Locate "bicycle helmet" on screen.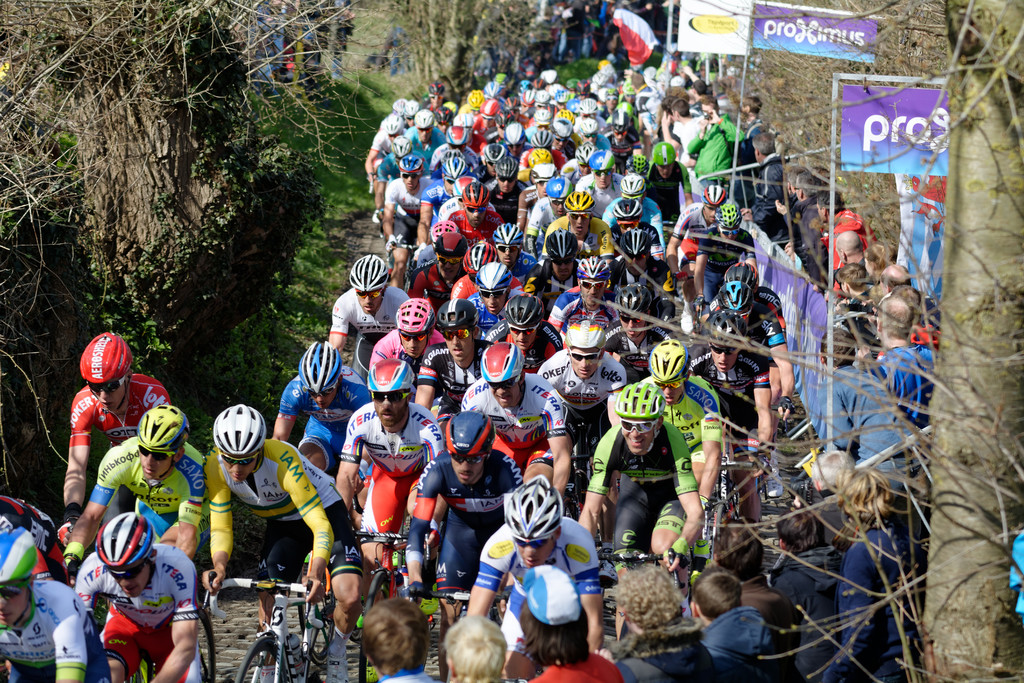
On screen at <region>703, 313, 747, 350</region>.
